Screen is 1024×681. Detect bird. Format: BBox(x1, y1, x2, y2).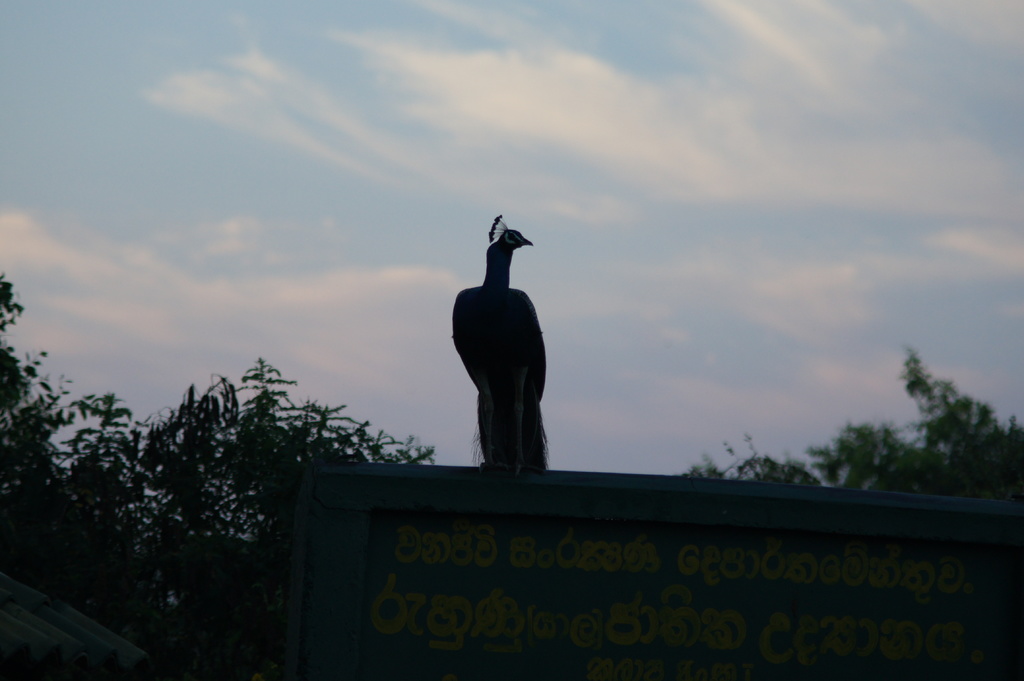
BBox(455, 225, 553, 482).
